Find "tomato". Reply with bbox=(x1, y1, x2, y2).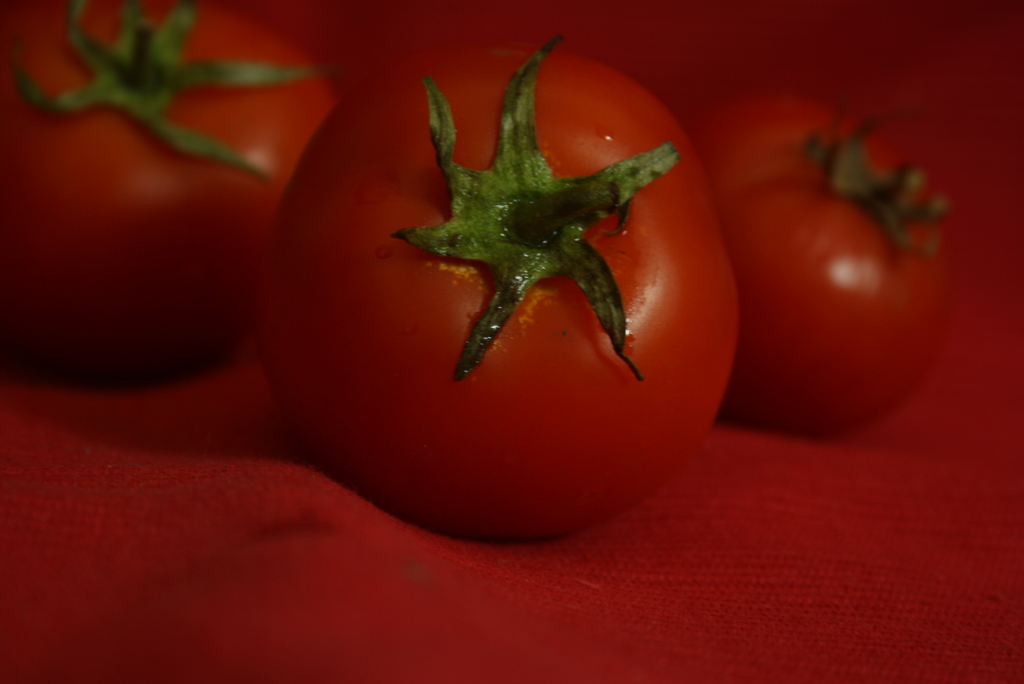
bbox=(252, 39, 741, 549).
